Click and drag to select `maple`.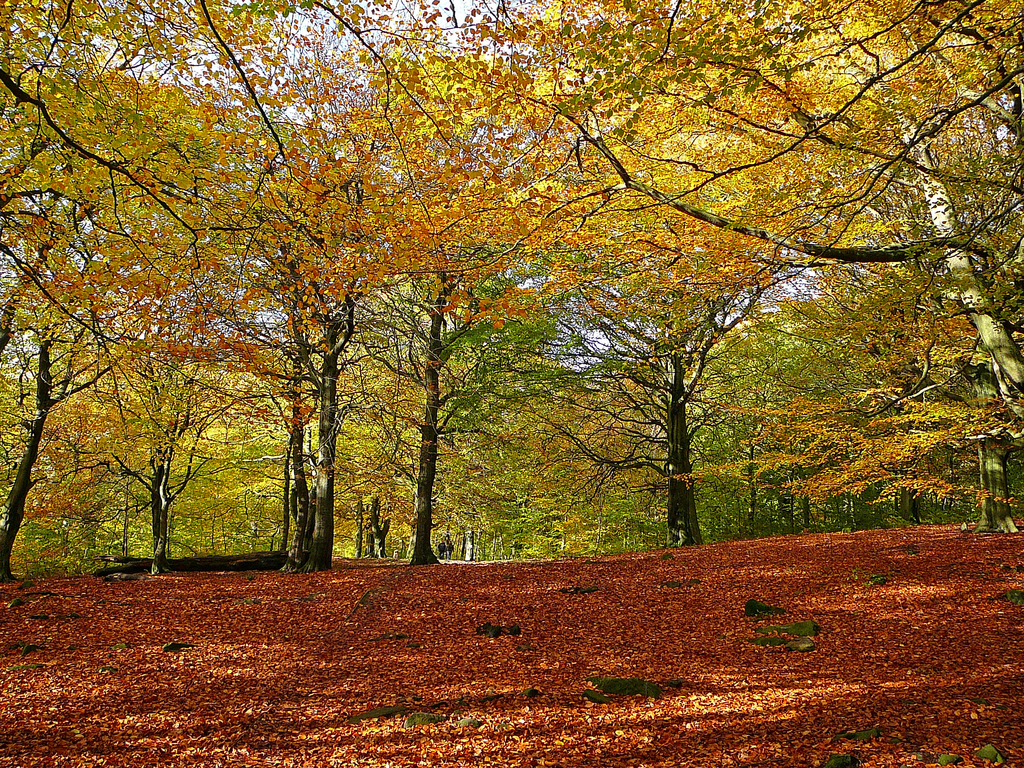
Selection: bbox=(0, 0, 233, 575).
